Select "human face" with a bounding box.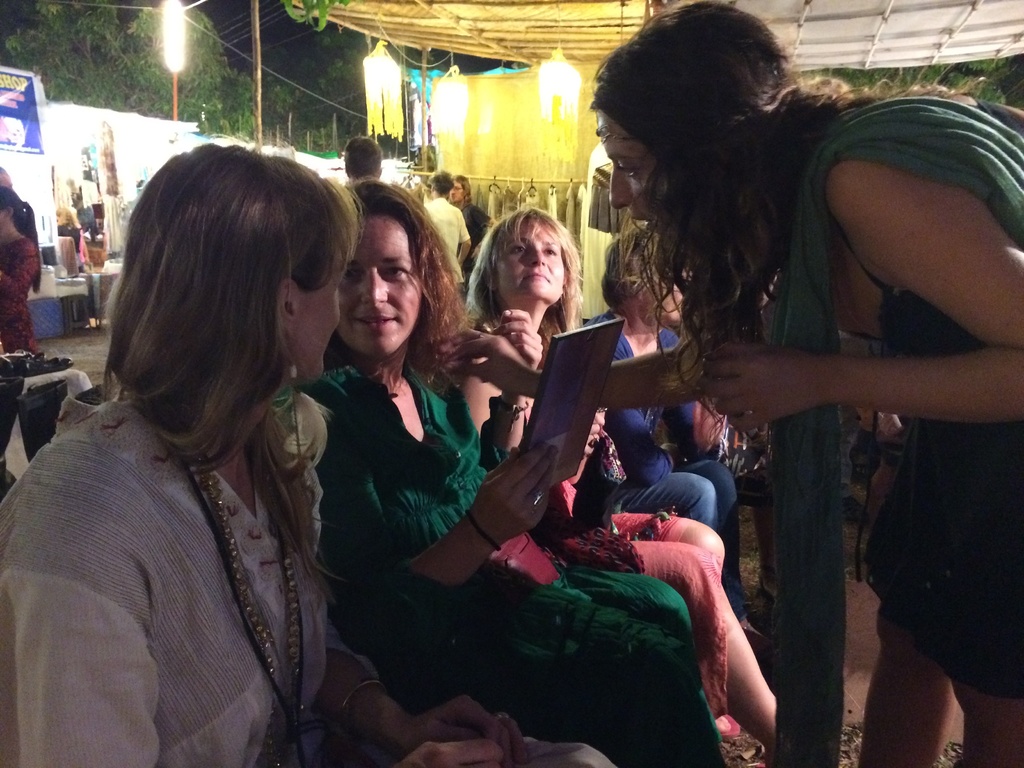
Rect(342, 208, 424, 355).
